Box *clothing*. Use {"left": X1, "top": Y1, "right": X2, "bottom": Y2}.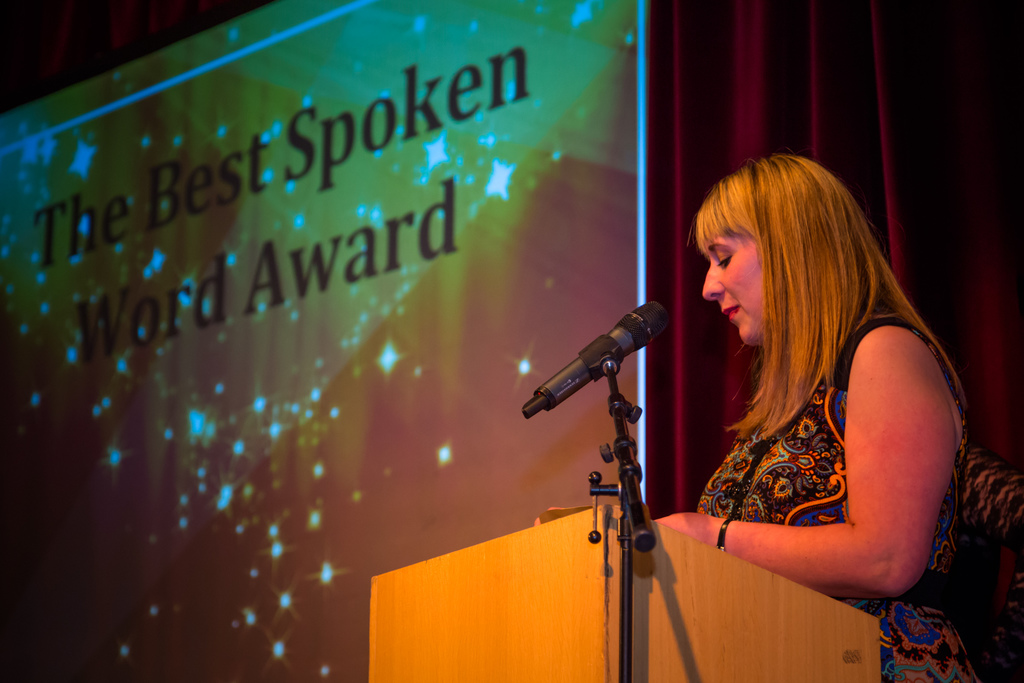
{"left": 700, "top": 317, "right": 972, "bottom": 682}.
